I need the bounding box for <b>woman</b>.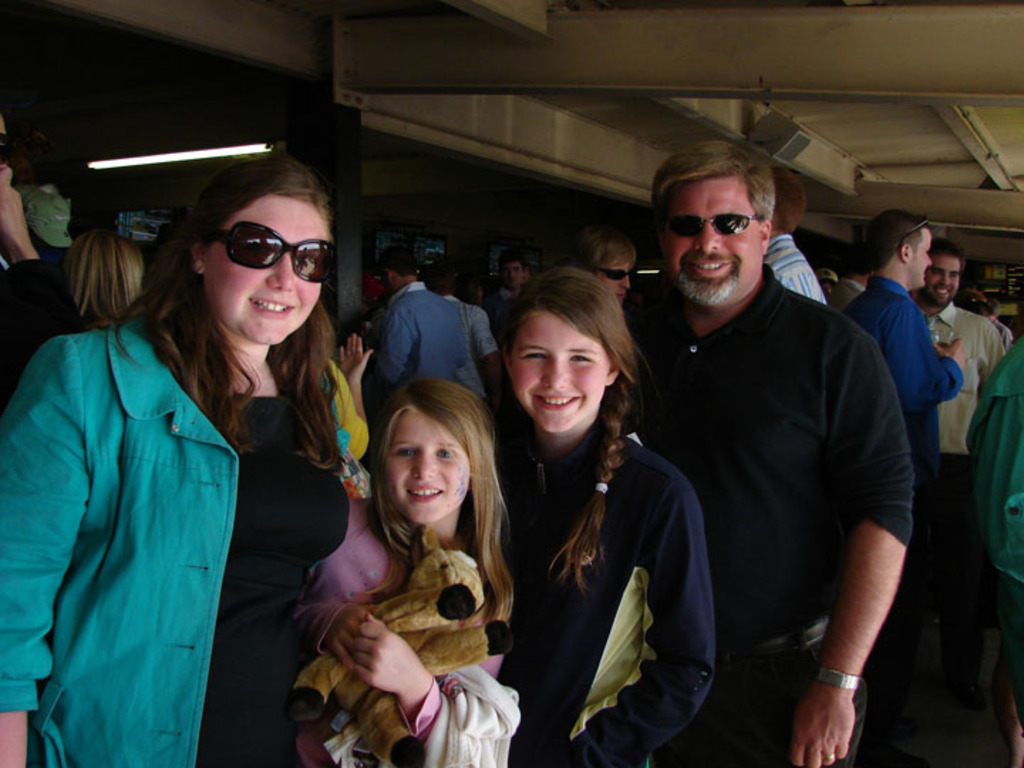
Here it is: 80:216:151:323.
